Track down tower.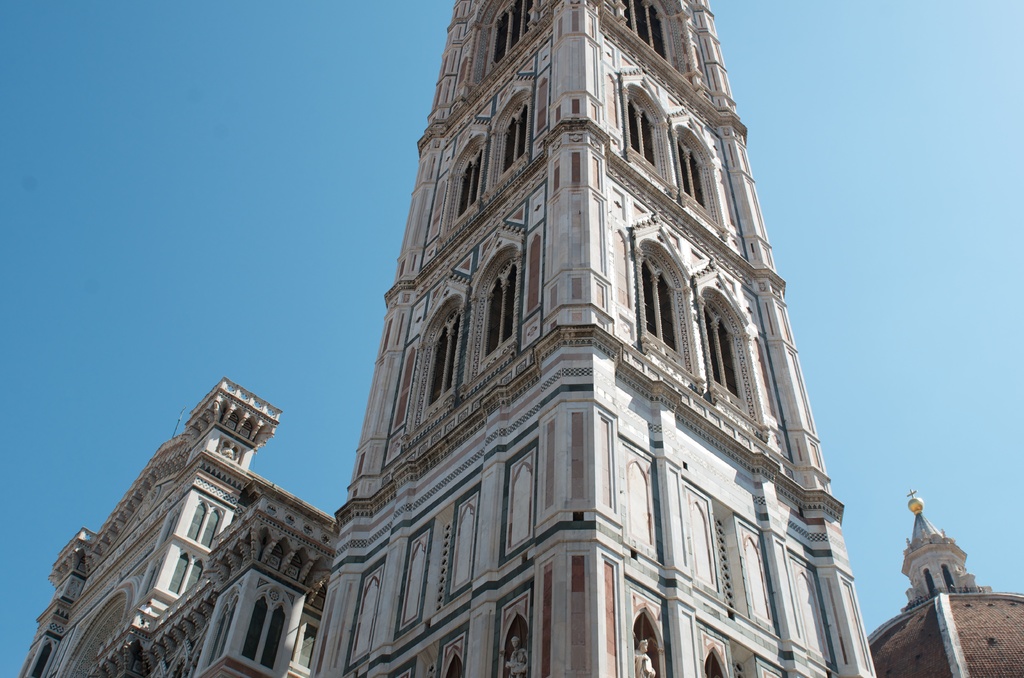
Tracked to 905, 490, 993, 609.
